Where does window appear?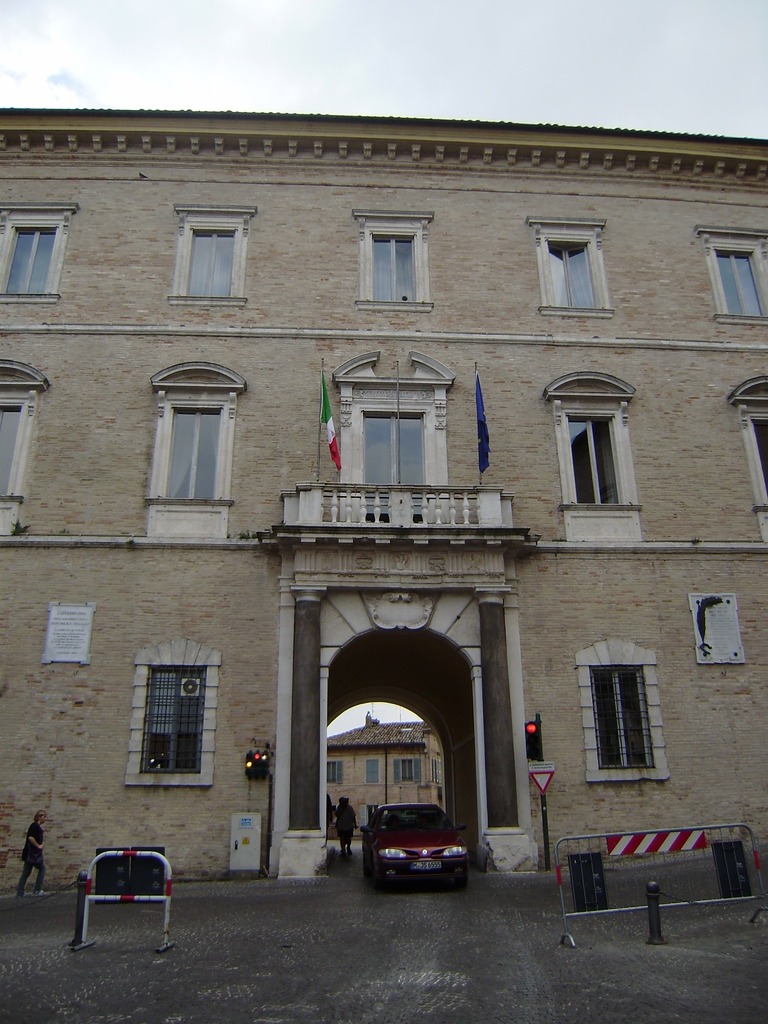
Appears at x1=726 y1=374 x2=767 y2=541.
